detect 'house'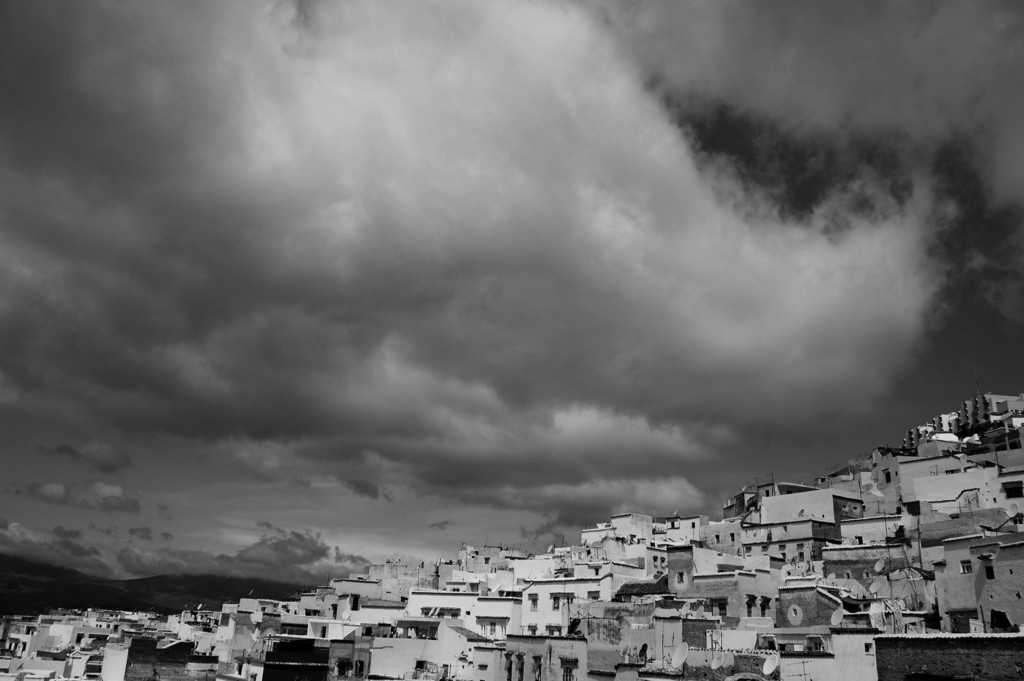
detection(447, 543, 514, 575)
